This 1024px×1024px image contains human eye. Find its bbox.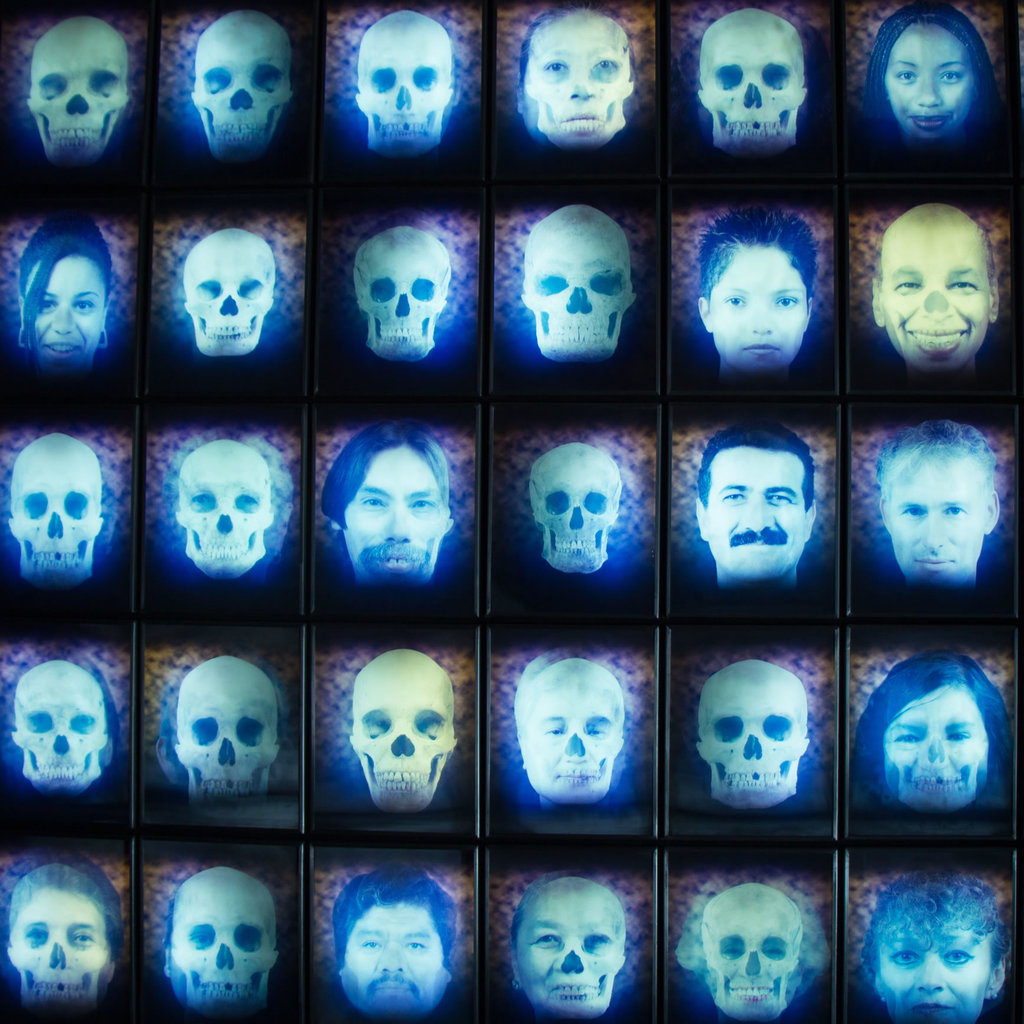
(897,732,922,746).
